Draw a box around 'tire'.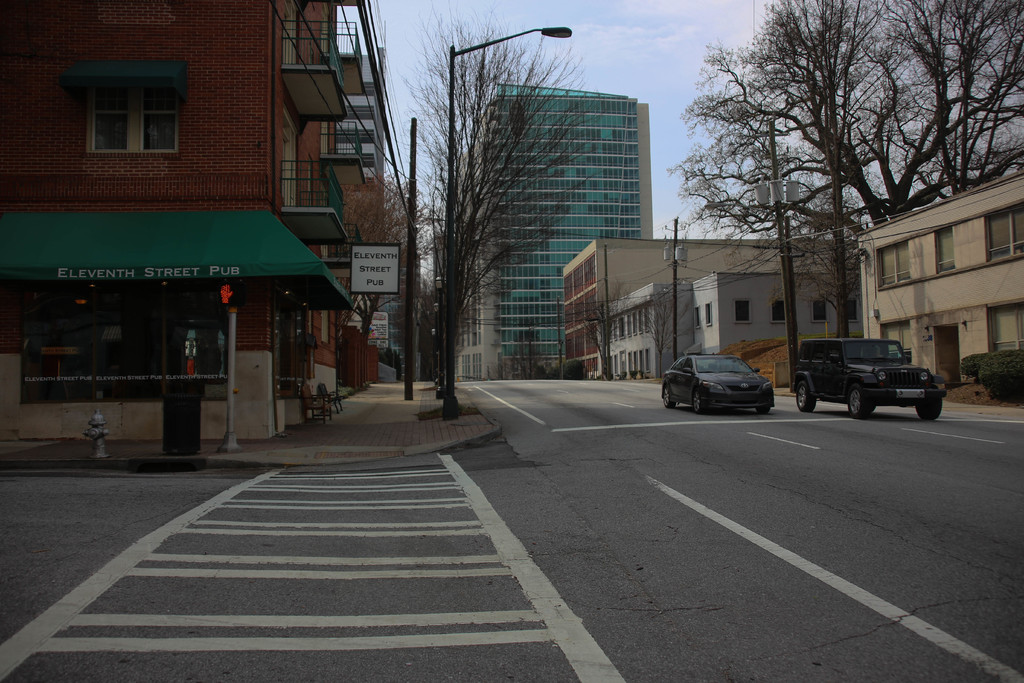
843,388,863,414.
